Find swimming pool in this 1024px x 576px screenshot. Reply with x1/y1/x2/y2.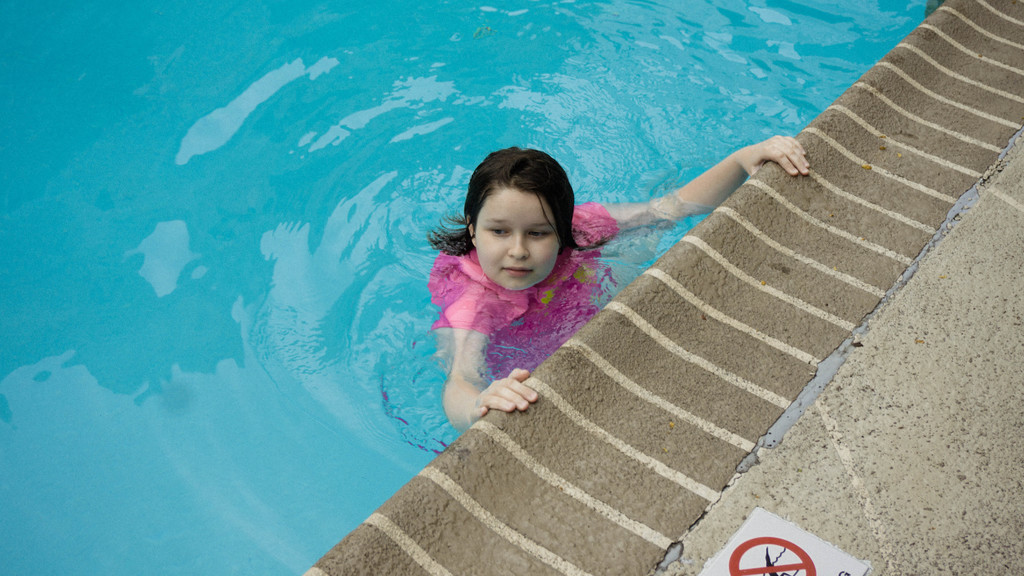
0/0/938/575.
